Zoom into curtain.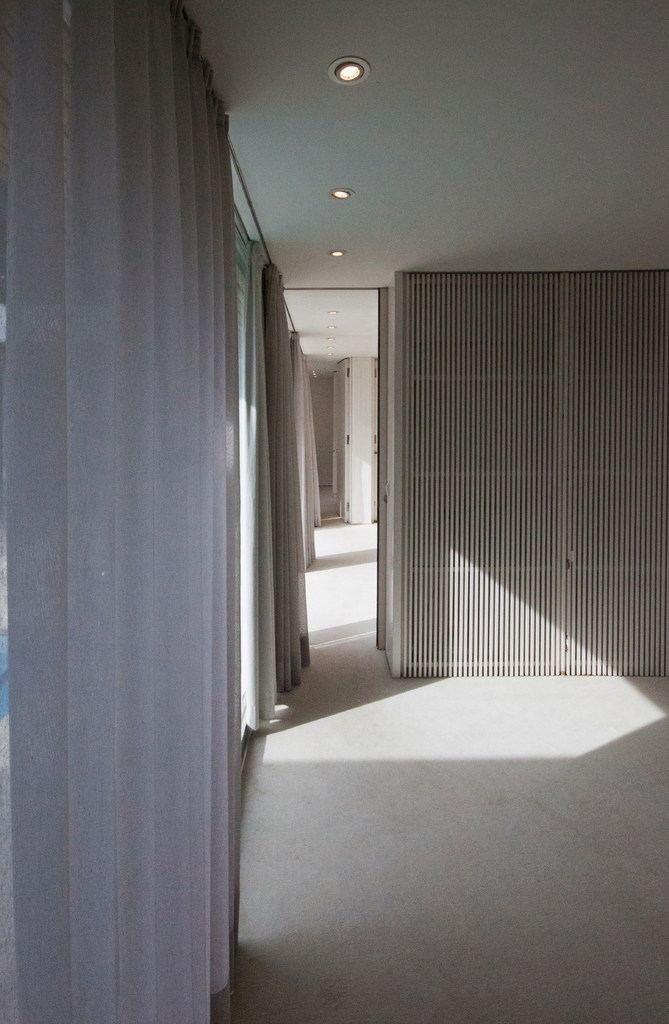
Zoom target: bbox(25, 0, 270, 1023).
